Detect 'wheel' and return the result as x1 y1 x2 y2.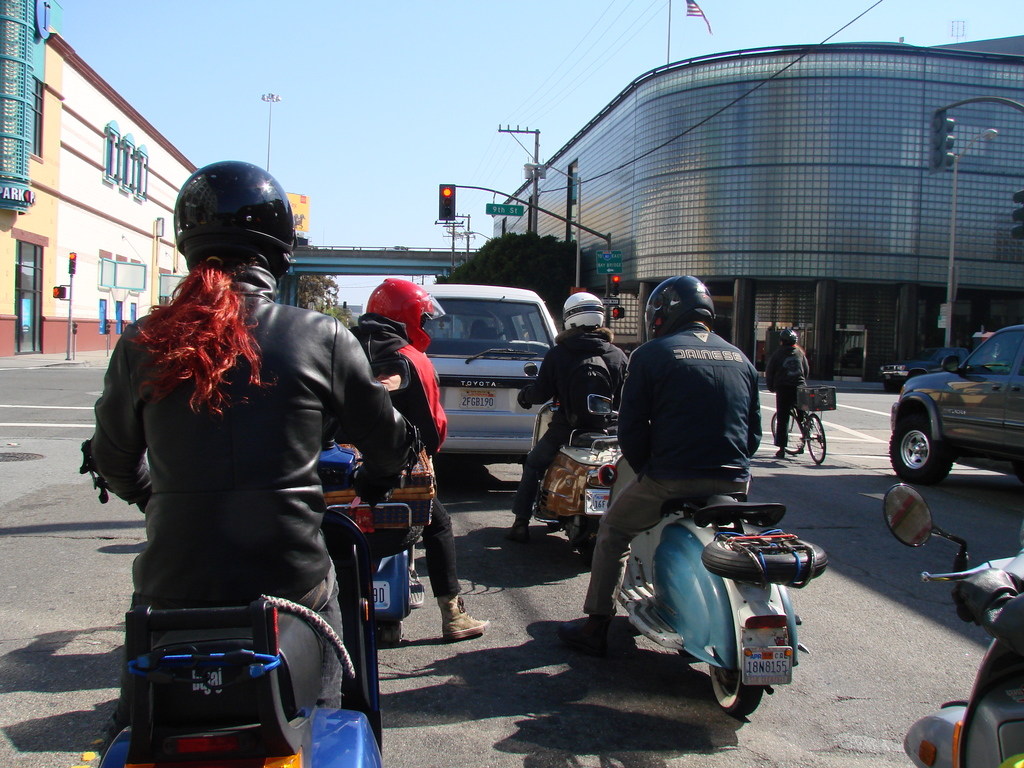
771 411 803 456.
